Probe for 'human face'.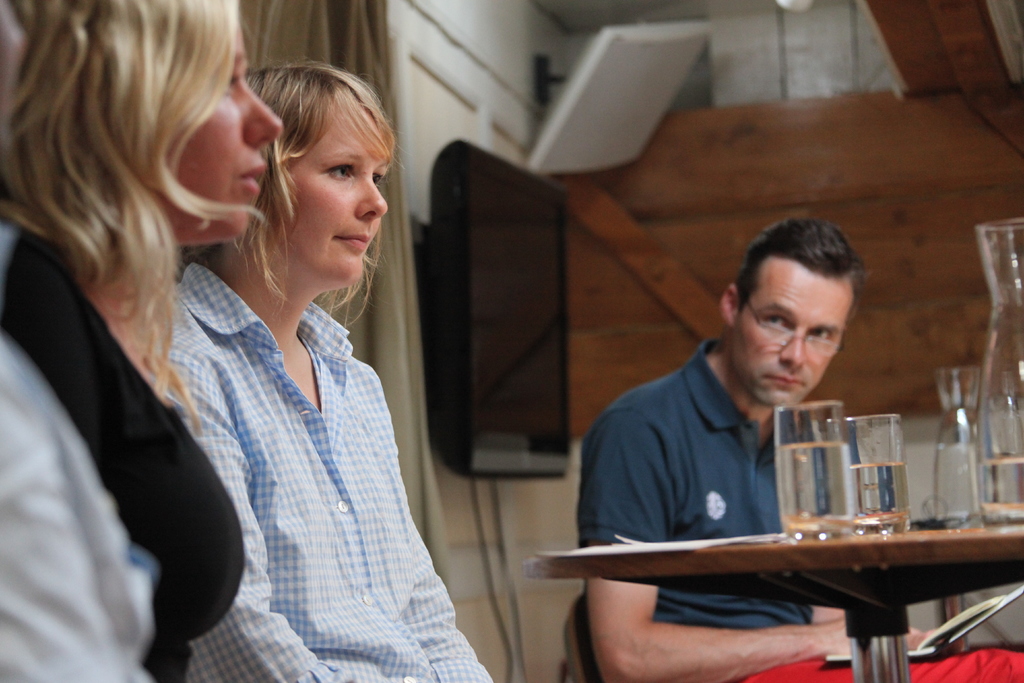
Probe result: 273/97/388/284.
